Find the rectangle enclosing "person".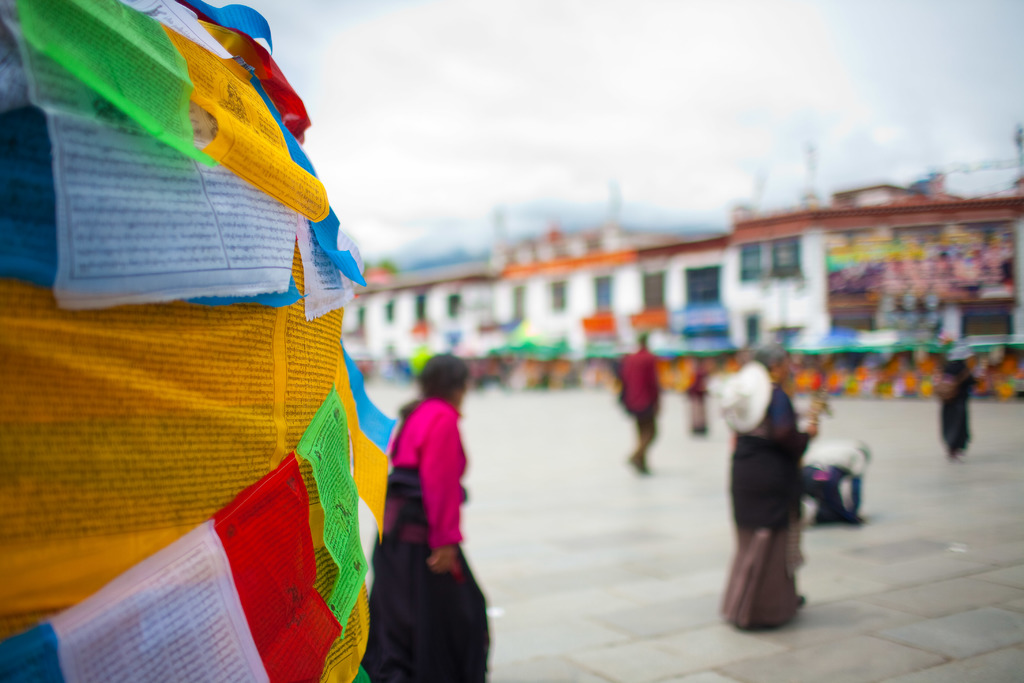
box(711, 302, 822, 650).
